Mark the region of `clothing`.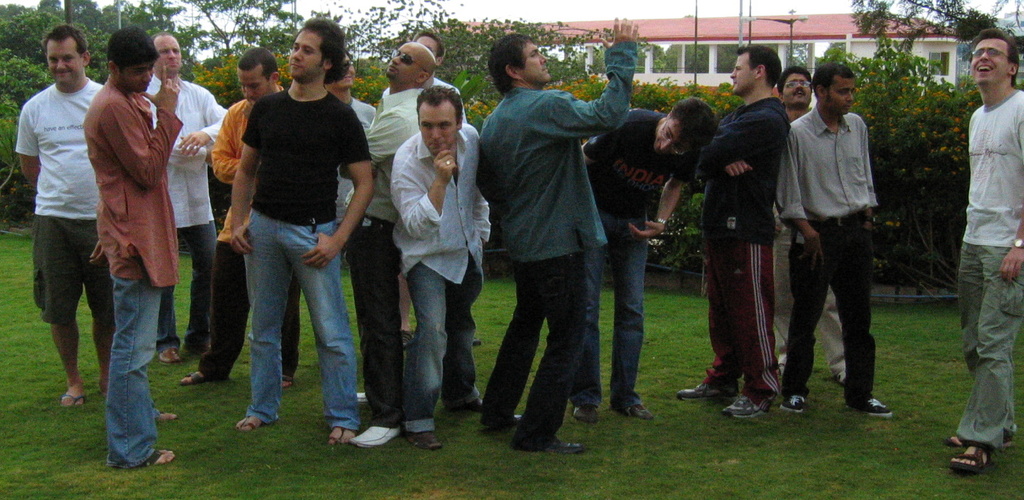
Region: [left=138, top=74, right=230, bottom=349].
